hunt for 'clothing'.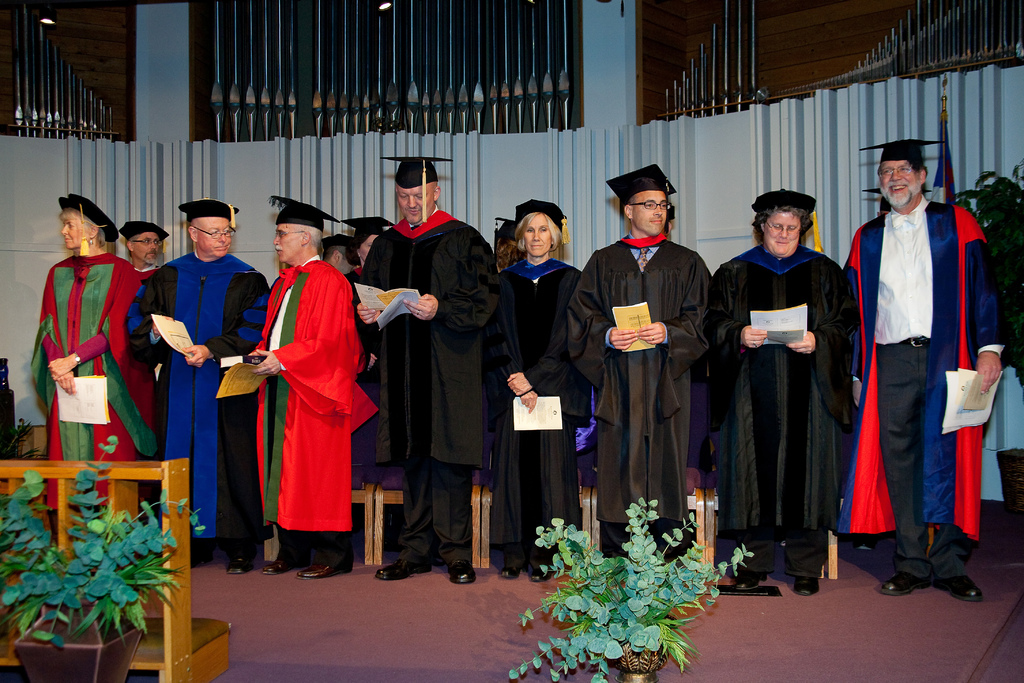
Hunted down at Rect(28, 251, 159, 511).
